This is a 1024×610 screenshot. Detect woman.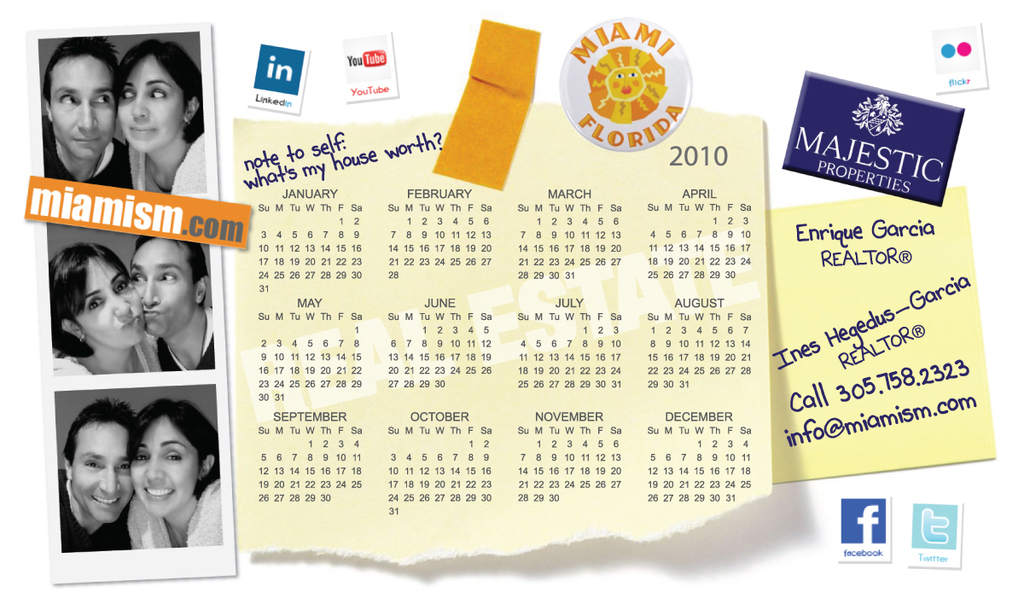
<box>41,229,160,381</box>.
